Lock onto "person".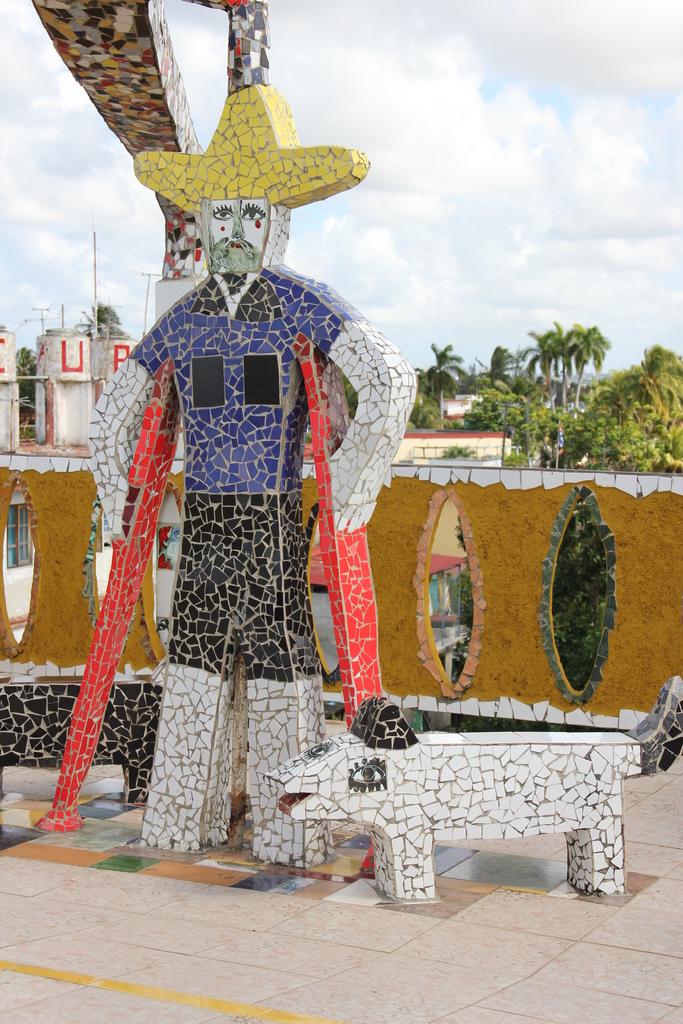
Locked: {"x1": 89, "y1": 83, "x2": 420, "y2": 868}.
